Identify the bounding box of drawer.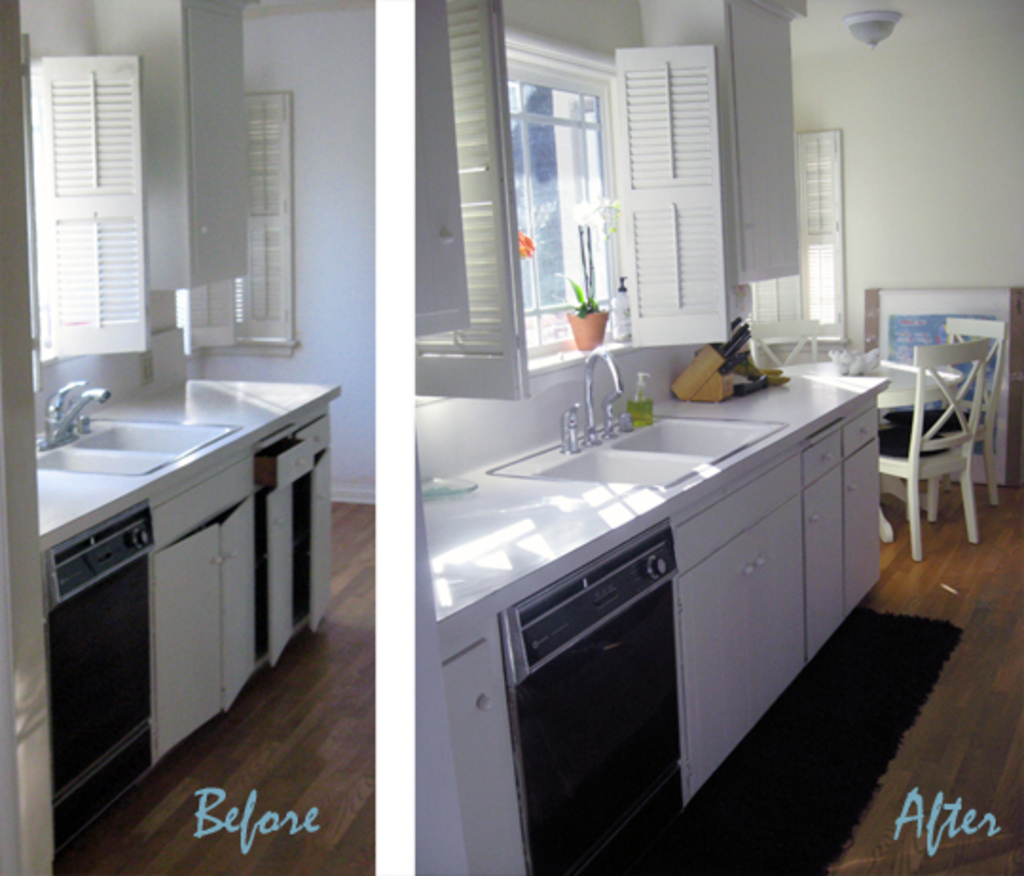
l=804, t=425, r=842, b=489.
